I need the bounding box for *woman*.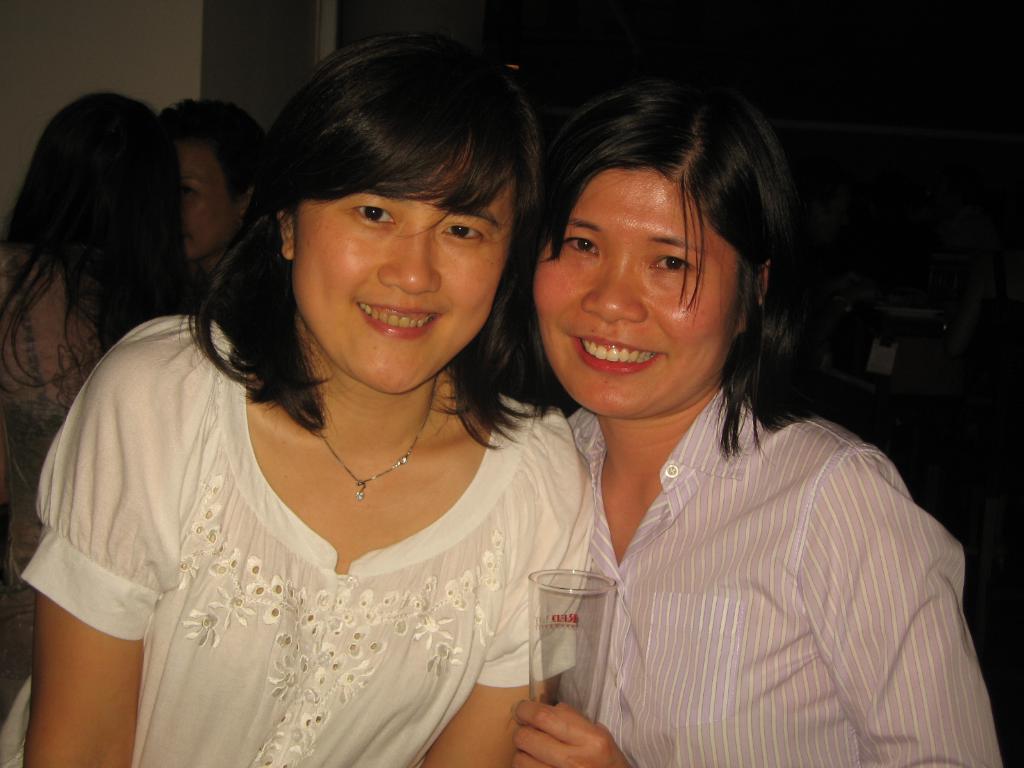
Here it is: bbox=(0, 92, 200, 764).
